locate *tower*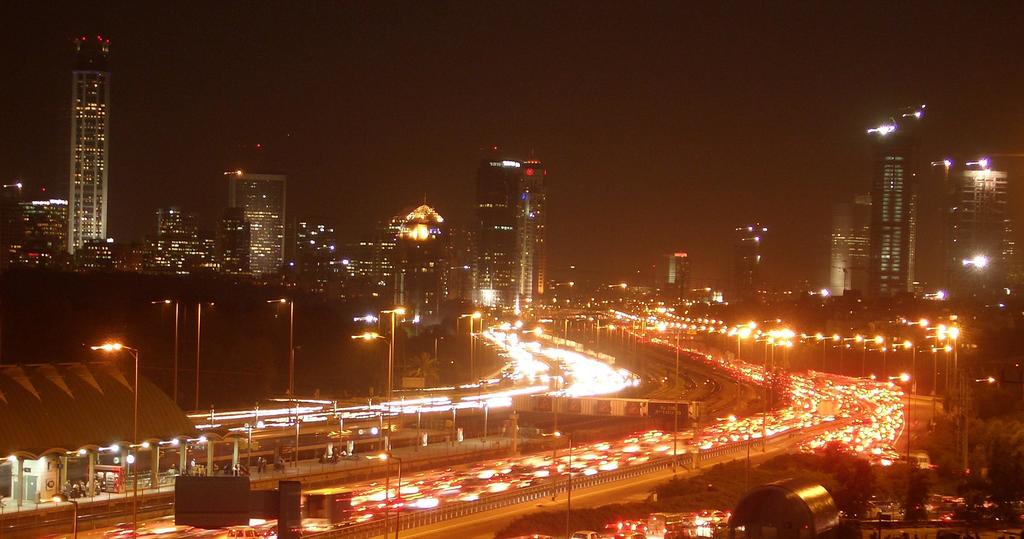
737,225,768,292
